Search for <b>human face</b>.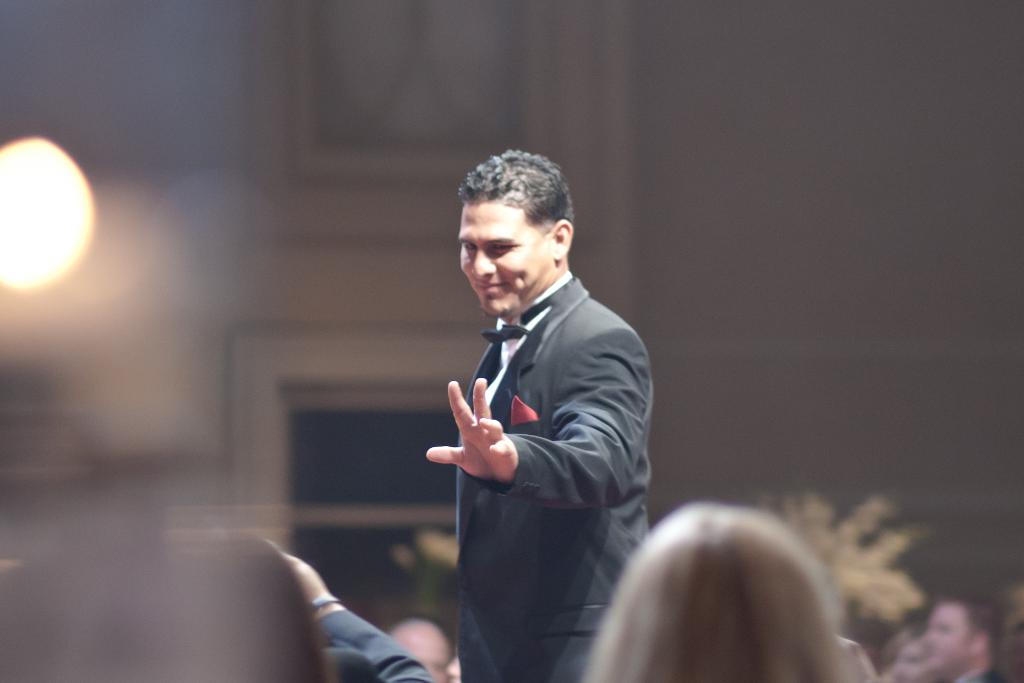
Found at pyautogui.locateOnScreen(925, 606, 968, 671).
